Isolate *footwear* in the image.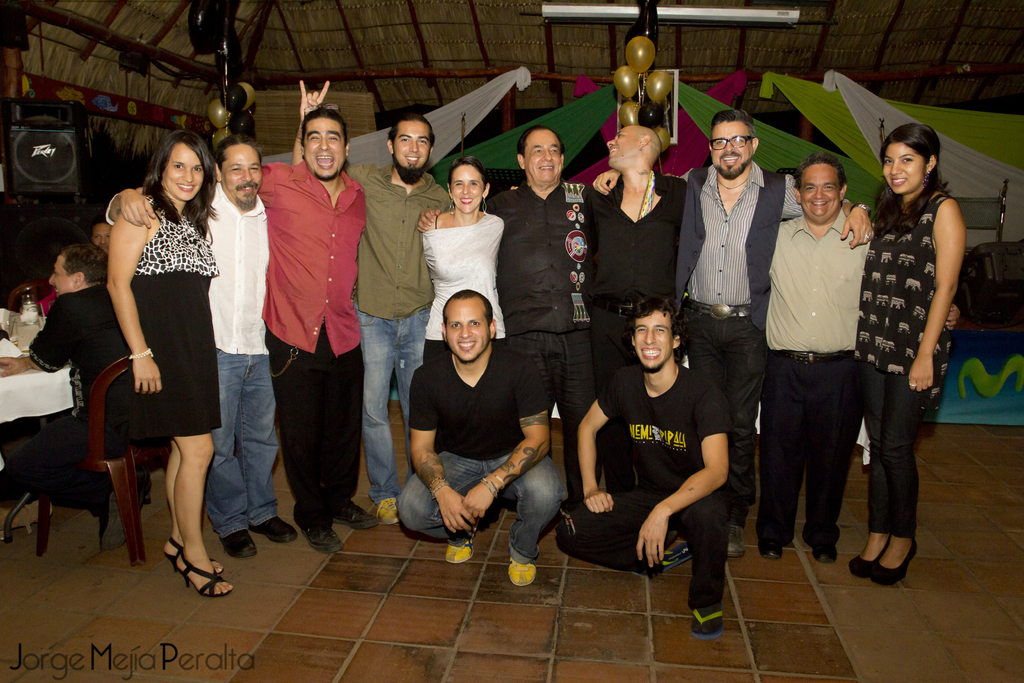
Isolated region: (220, 529, 258, 558).
